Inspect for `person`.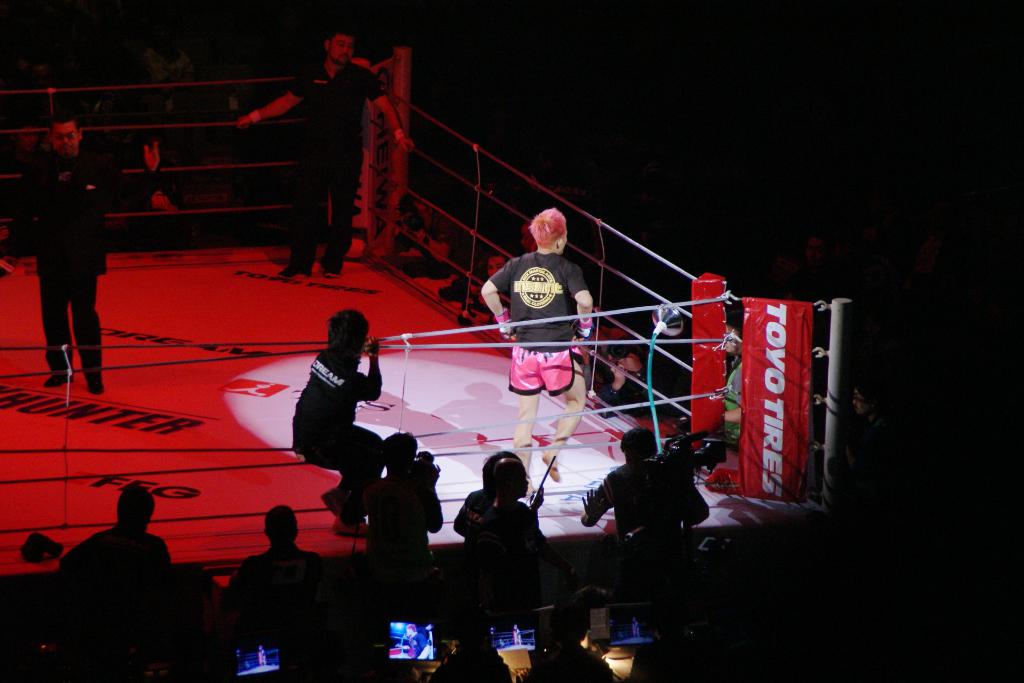
Inspection: locate(459, 454, 578, 619).
